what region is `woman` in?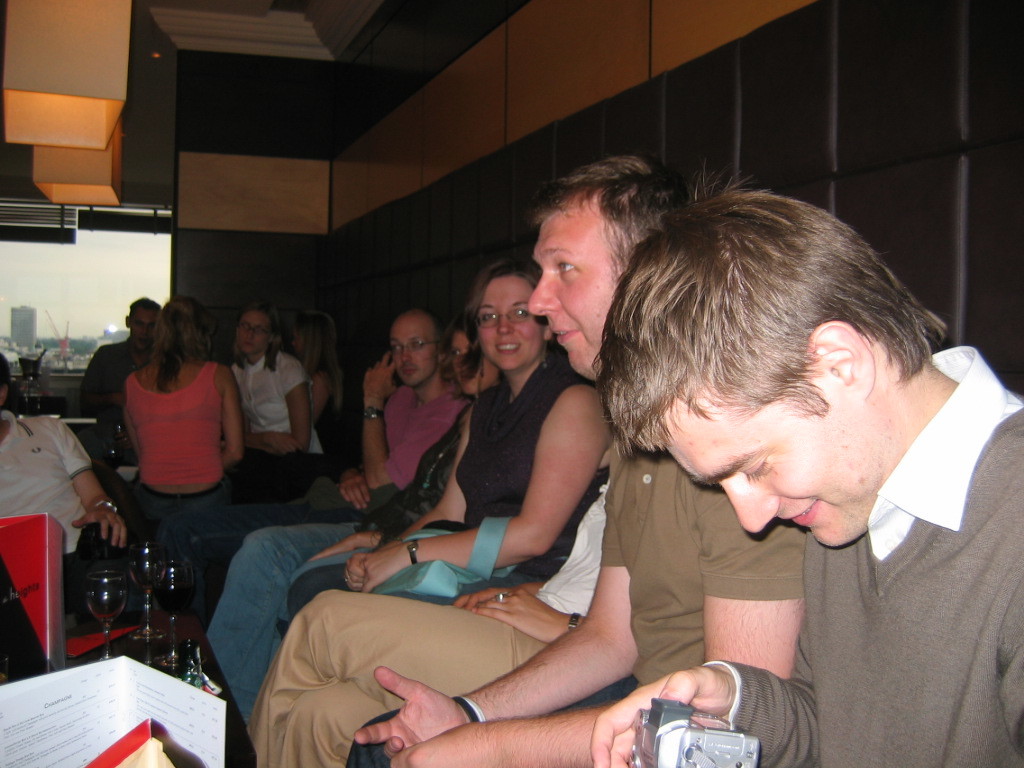
bbox=[284, 257, 611, 606].
